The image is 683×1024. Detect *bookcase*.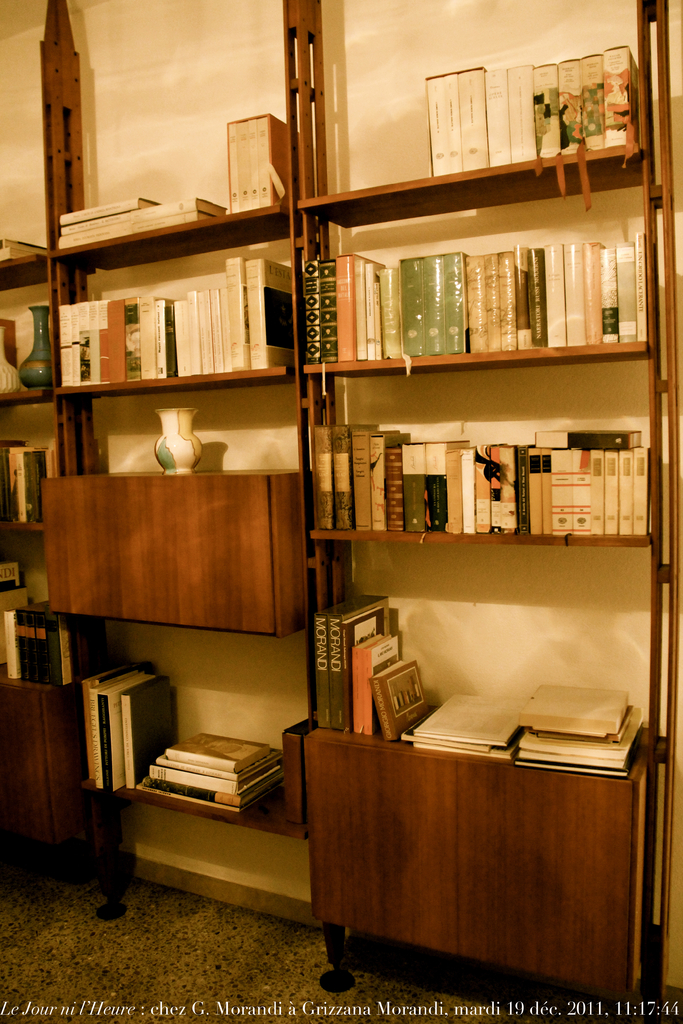
Detection: {"x1": 0, "y1": 1, "x2": 98, "y2": 853}.
